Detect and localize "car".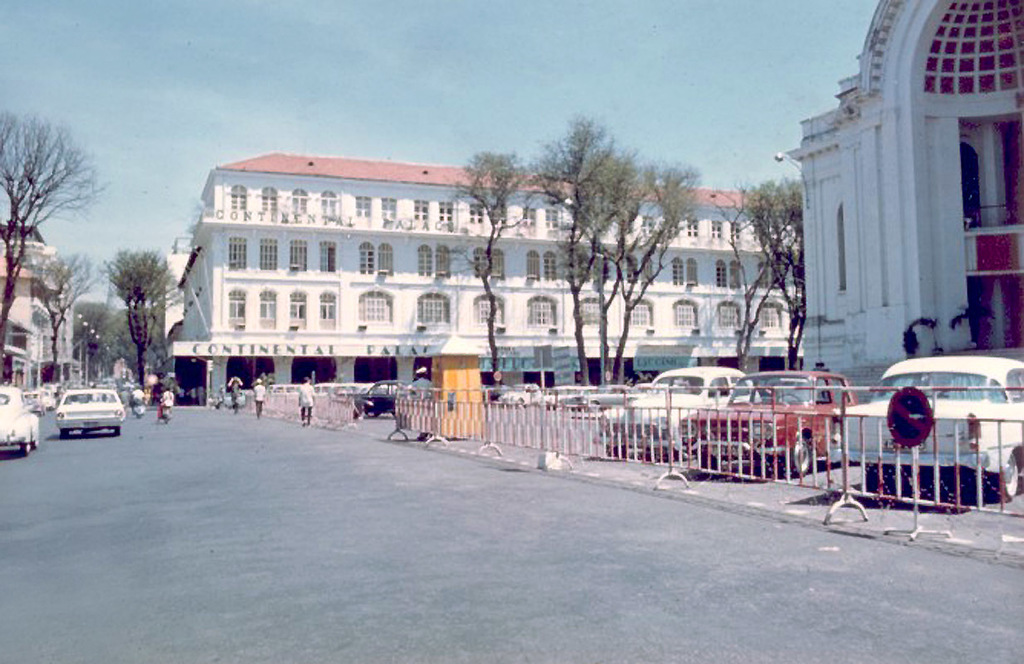
Localized at 578,378,650,412.
